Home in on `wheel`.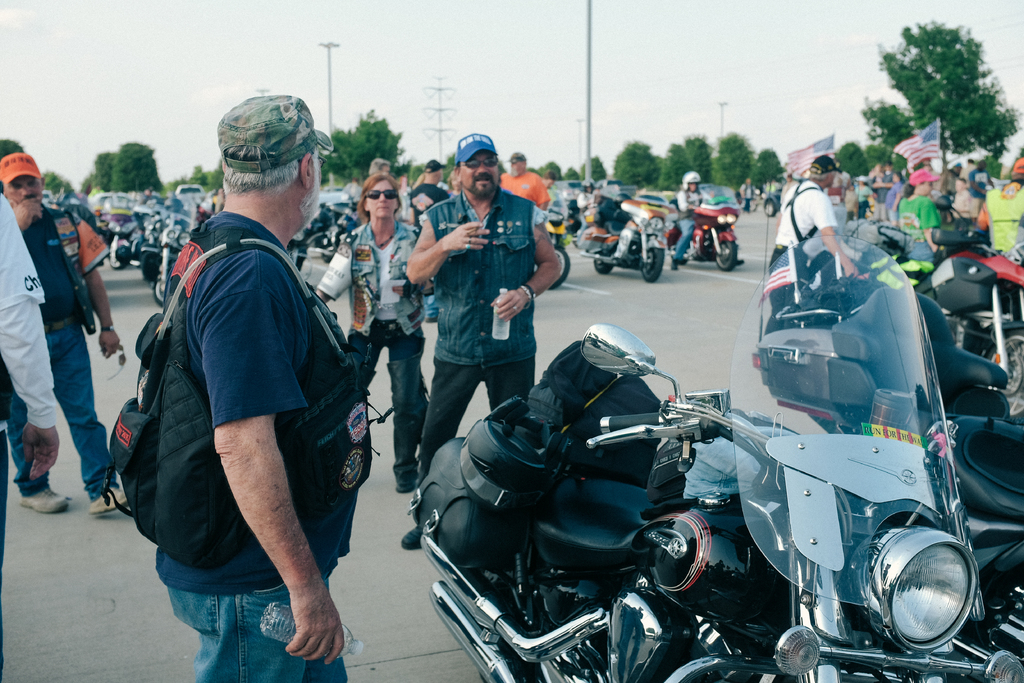
Homed in at crop(594, 258, 614, 276).
